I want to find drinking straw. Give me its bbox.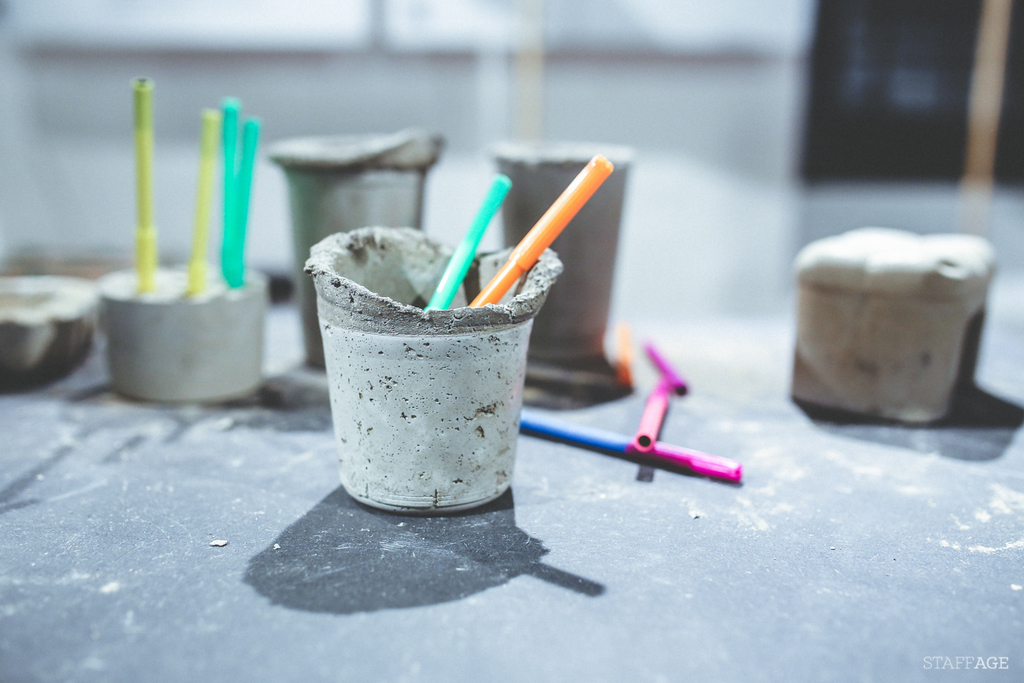
{"x1": 459, "y1": 143, "x2": 615, "y2": 311}.
